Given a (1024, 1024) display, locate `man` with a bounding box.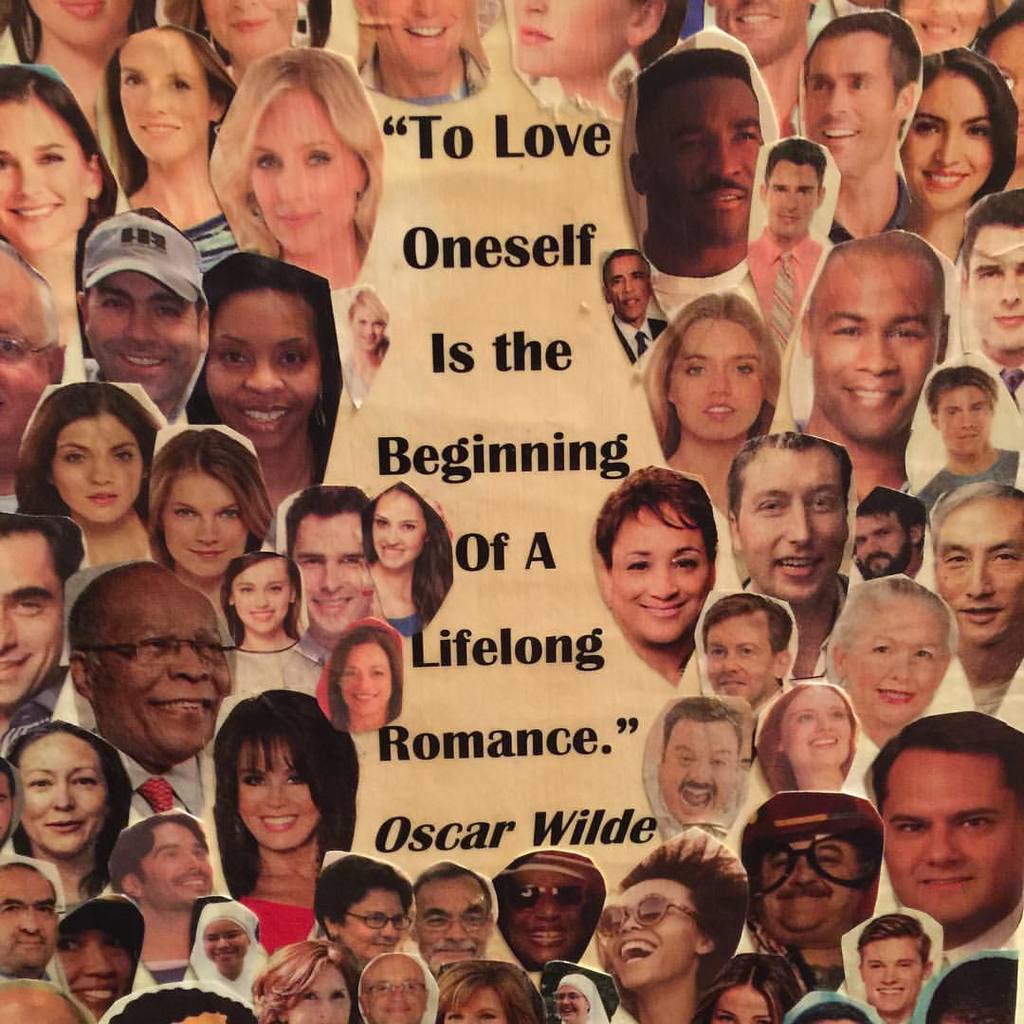
Located: (706, 608, 794, 710).
